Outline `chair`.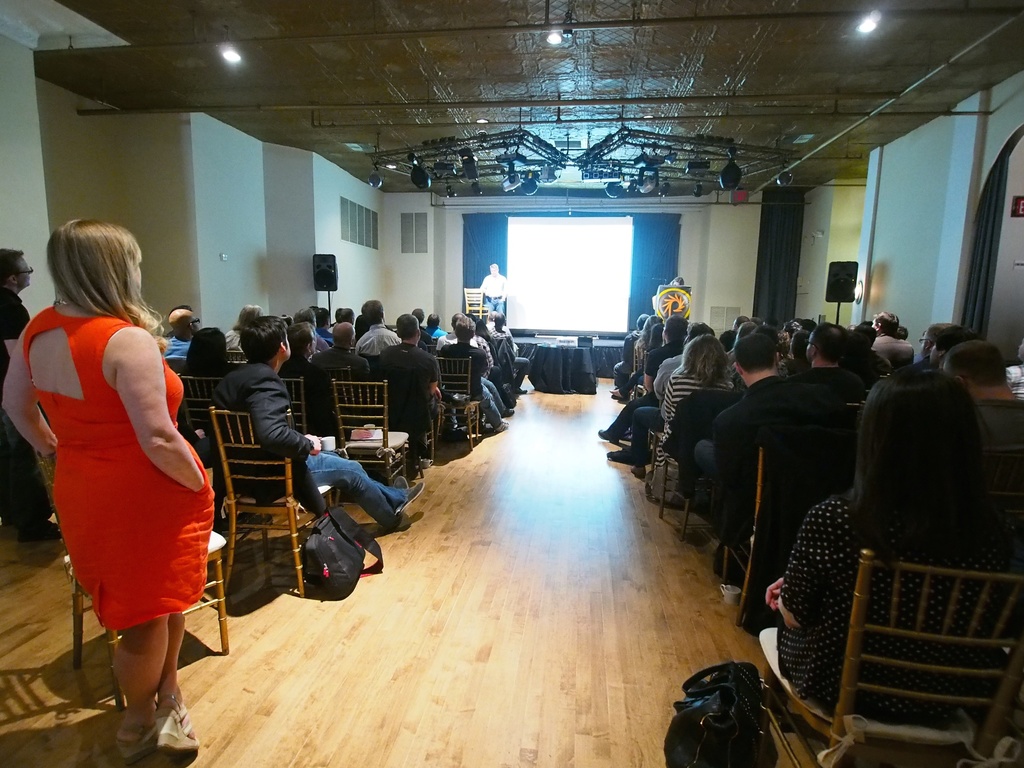
Outline: rect(489, 331, 526, 393).
